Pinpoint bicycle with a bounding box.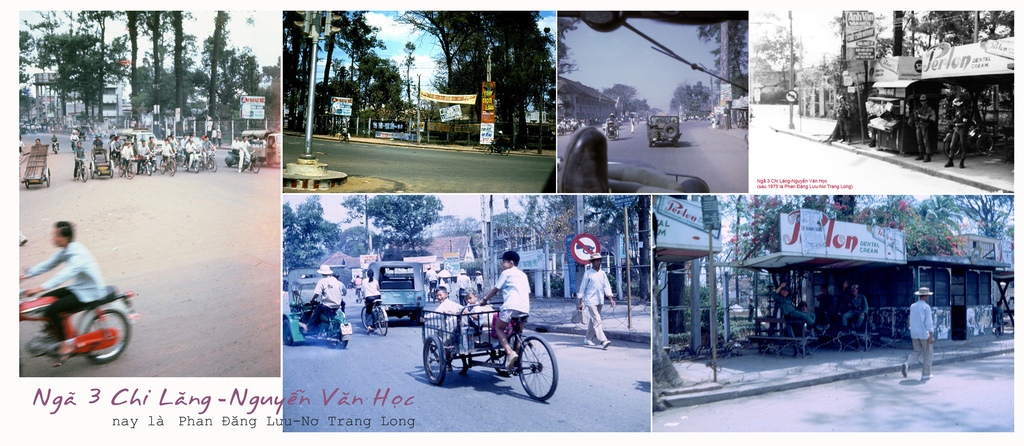
<box>358,296,386,335</box>.
